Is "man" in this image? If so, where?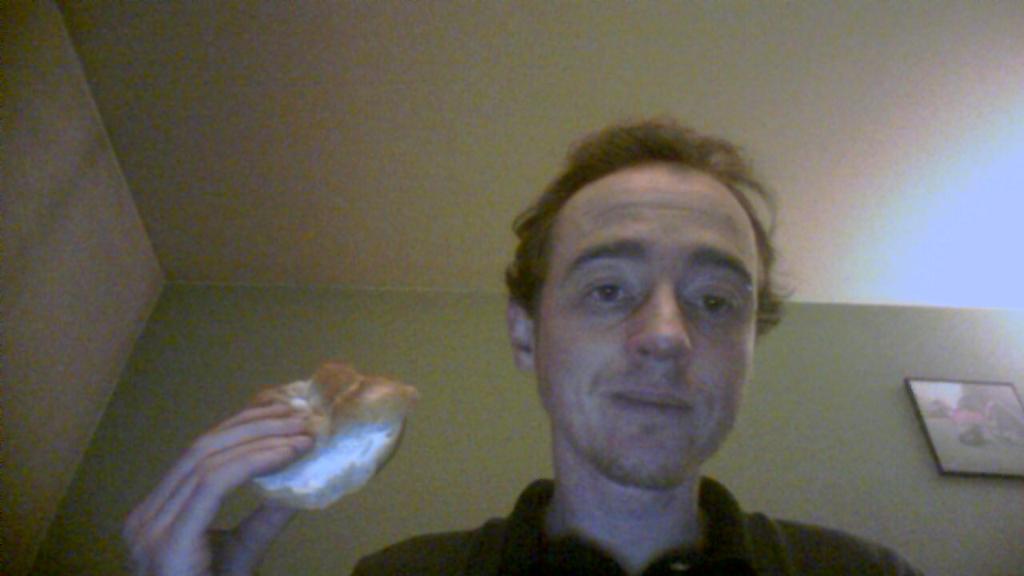
Yes, at rect(194, 102, 863, 570).
